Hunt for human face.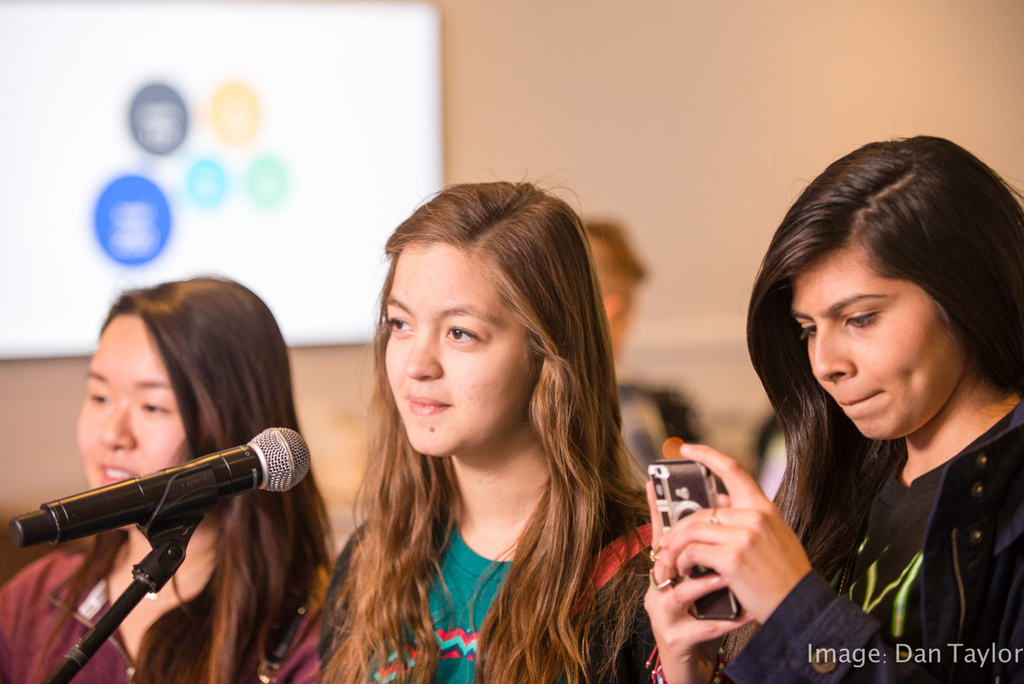
Hunted down at (left=77, top=310, right=185, bottom=490).
